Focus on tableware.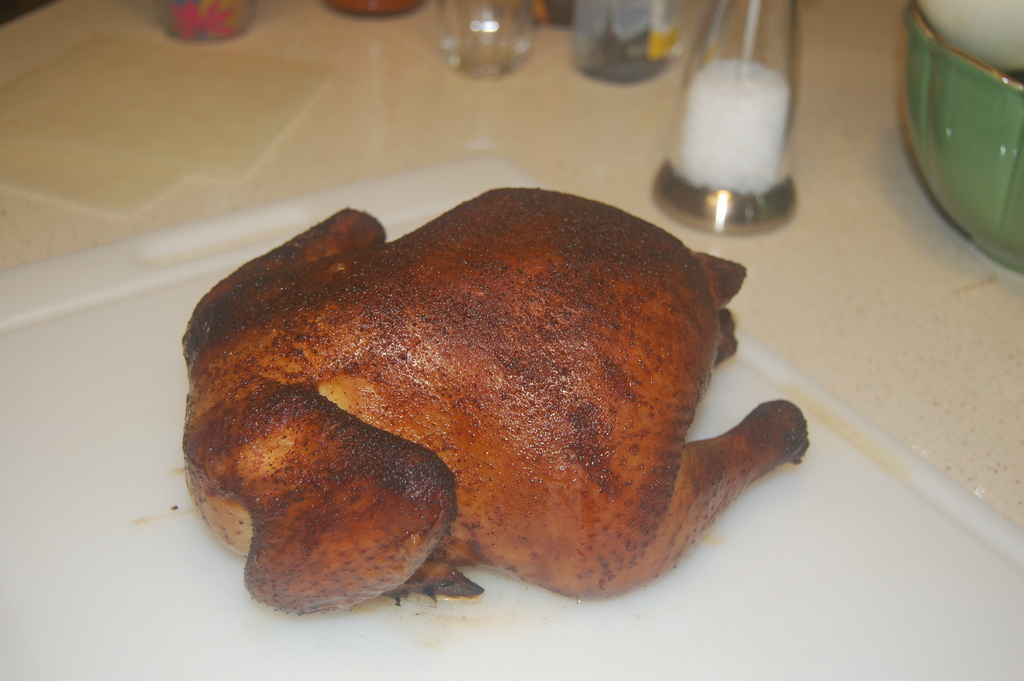
Focused at (x1=575, y1=0, x2=685, y2=86).
